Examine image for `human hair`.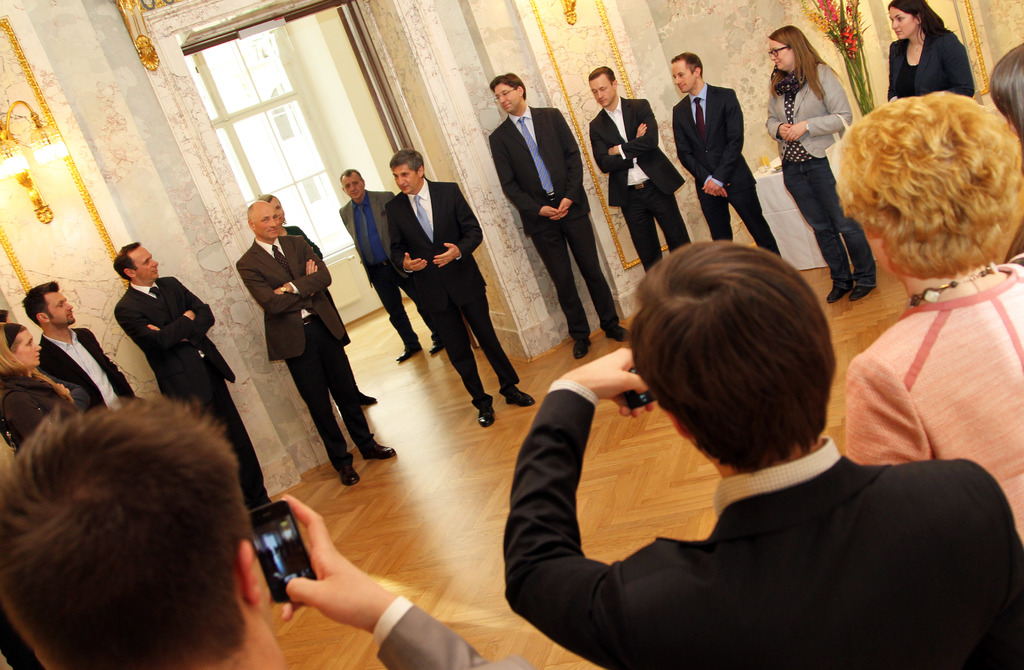
Examination result: <region>341, 170, 359, 177</region>.
